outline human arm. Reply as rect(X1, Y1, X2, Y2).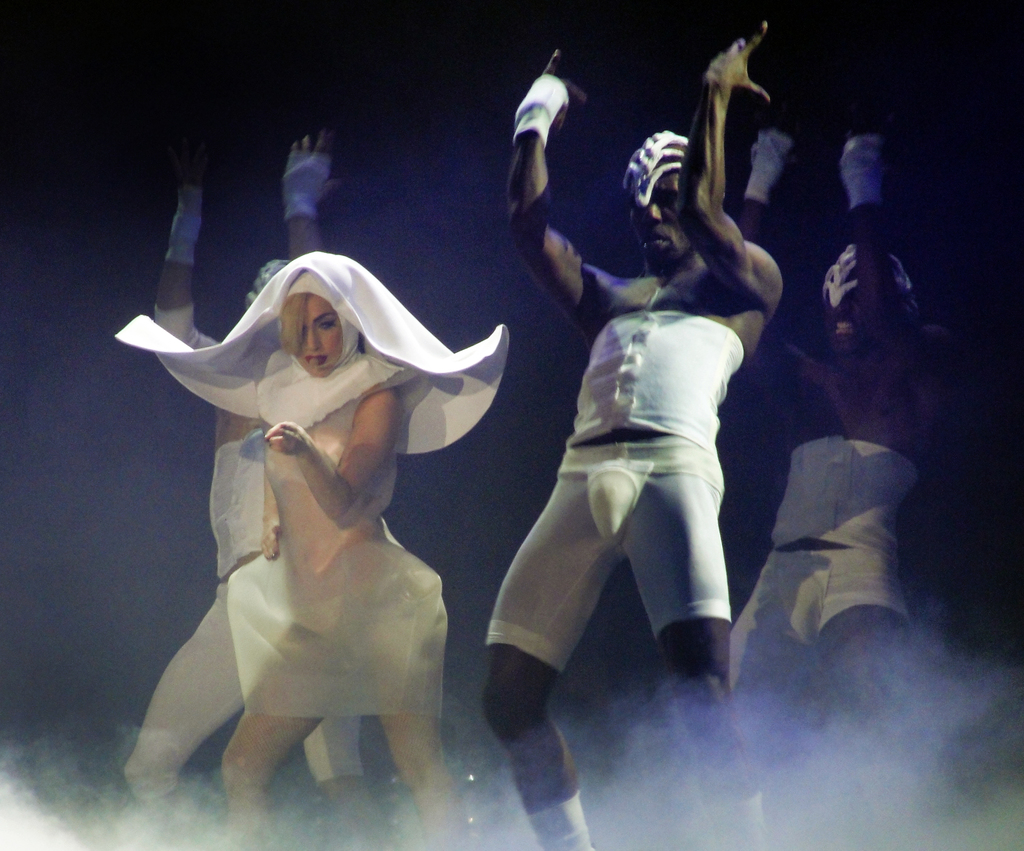
rect(504, 82, 581, 296).
